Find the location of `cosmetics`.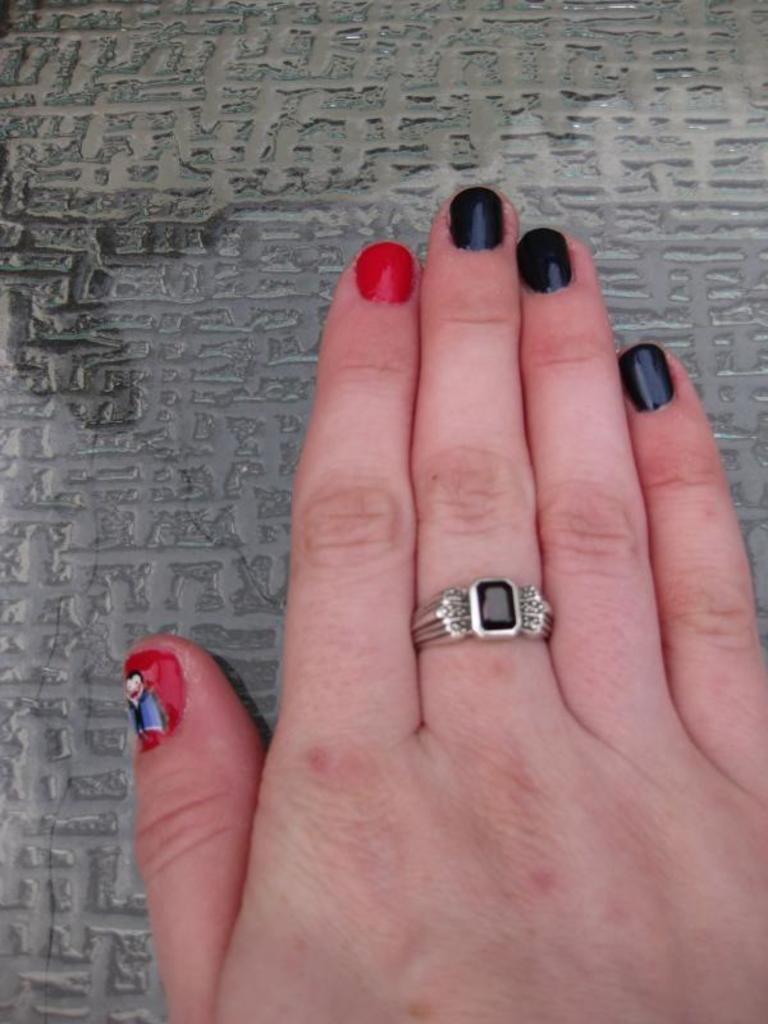
Location: Rect(447, 188, 506, 246).
